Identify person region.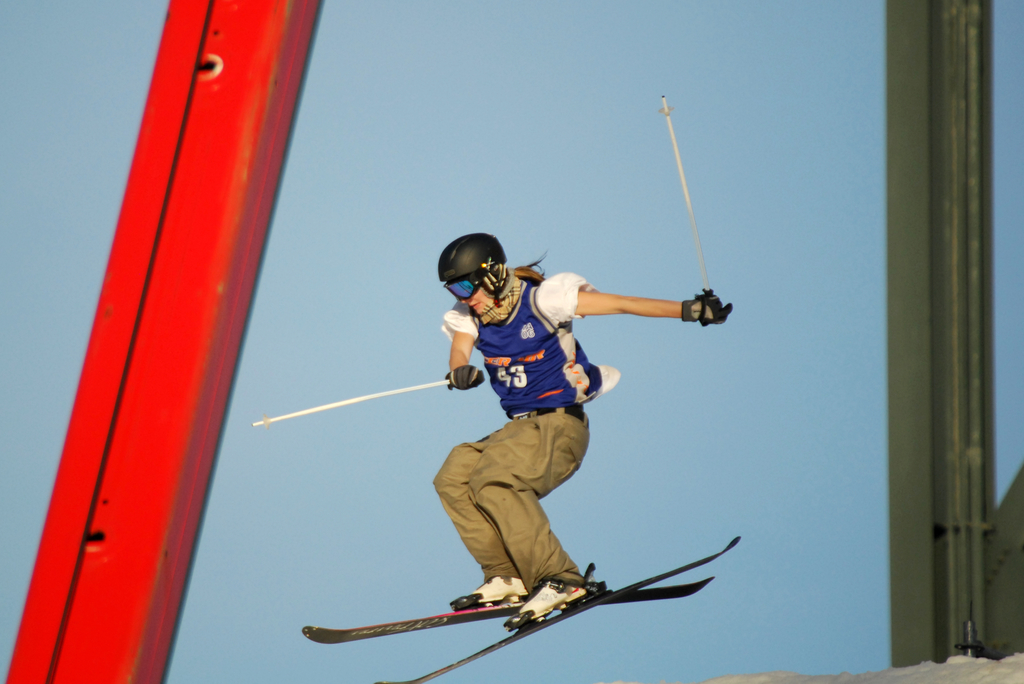
Region: region(429, 226, 724, 633).
